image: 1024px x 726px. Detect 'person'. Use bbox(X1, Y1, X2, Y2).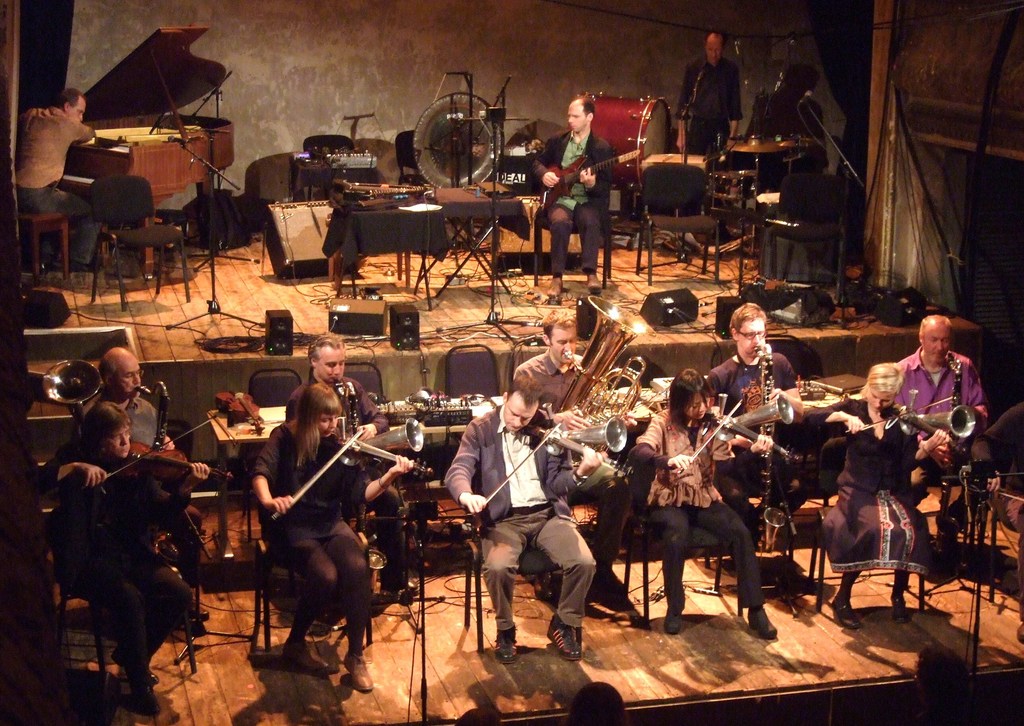
bbox(444, 377, 614, 667).
